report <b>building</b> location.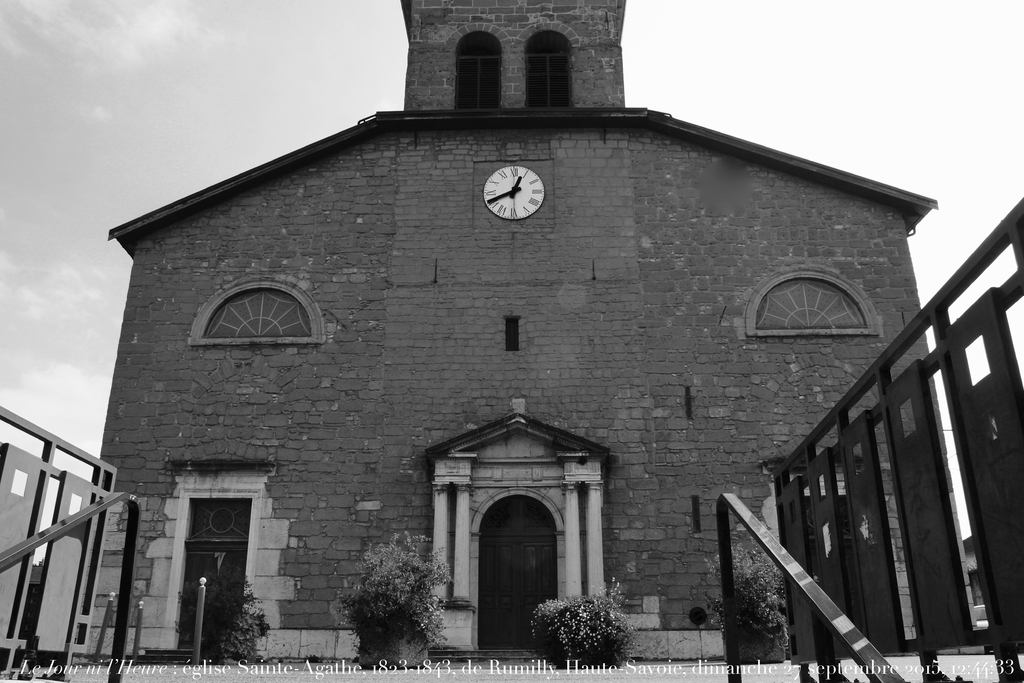
Report: 98 0 969 670.
